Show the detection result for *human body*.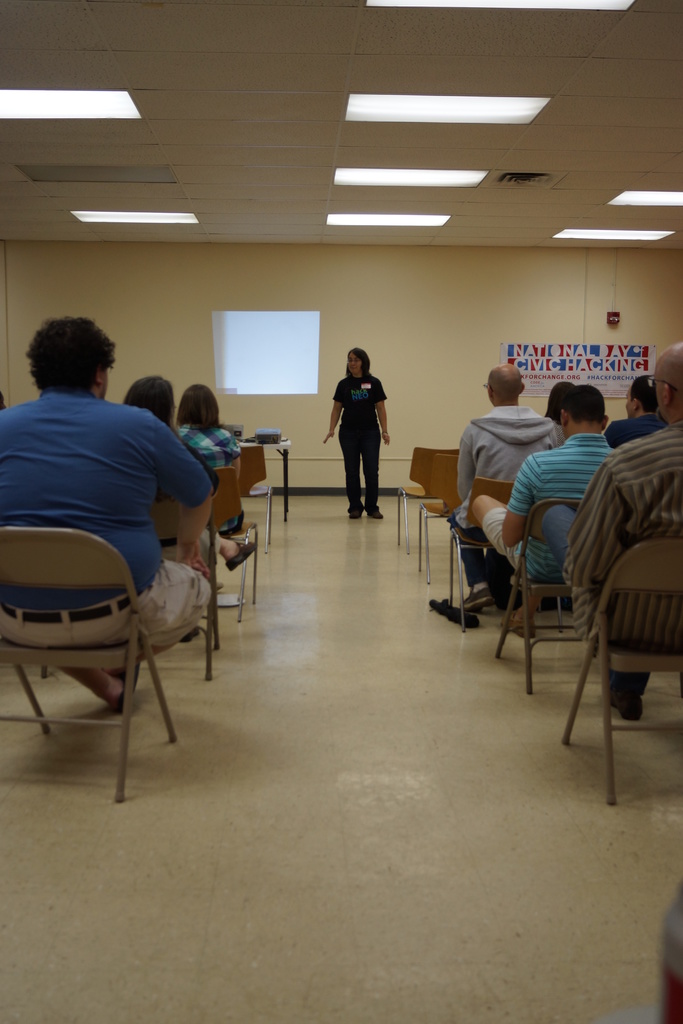
{"x1": 607, "y1": 365, "x2": 668, "y2": 440}.
